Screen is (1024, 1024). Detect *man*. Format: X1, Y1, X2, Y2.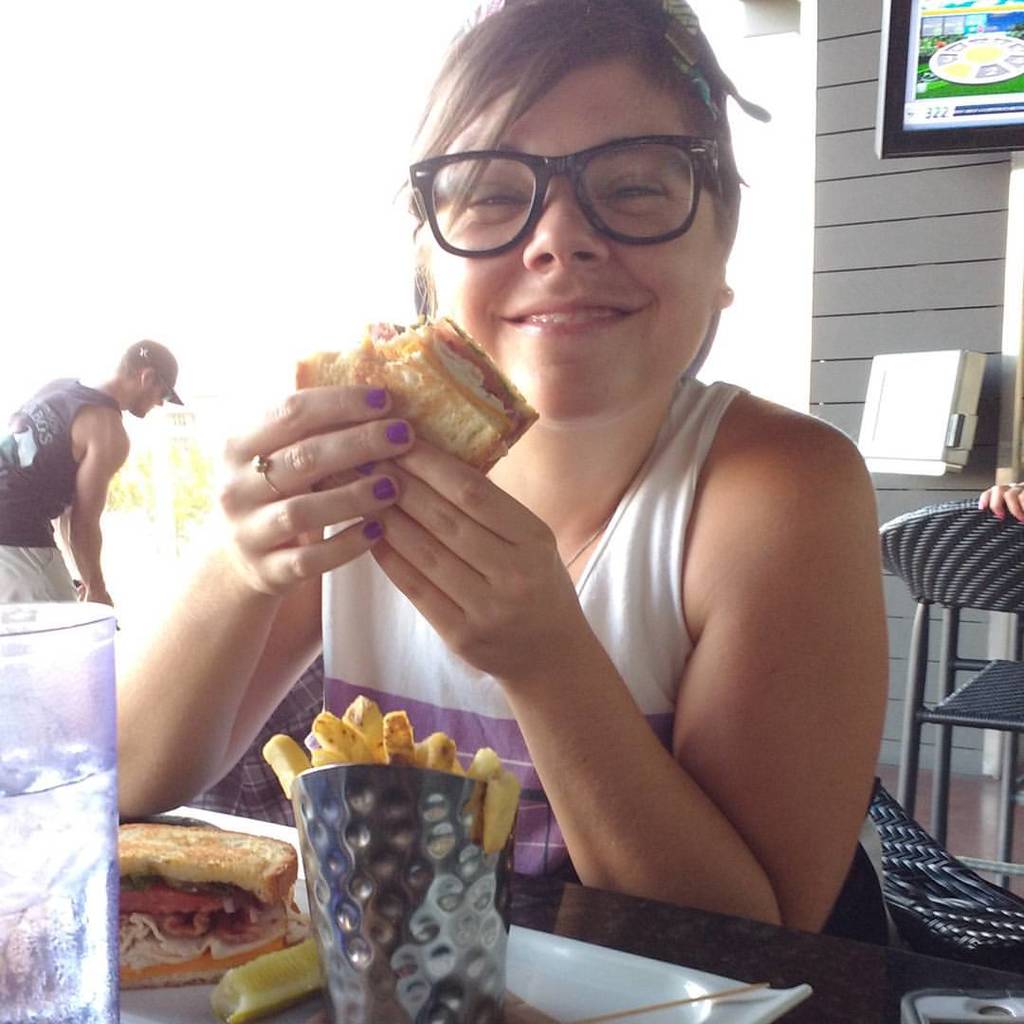
11, 339, 153, 637.
